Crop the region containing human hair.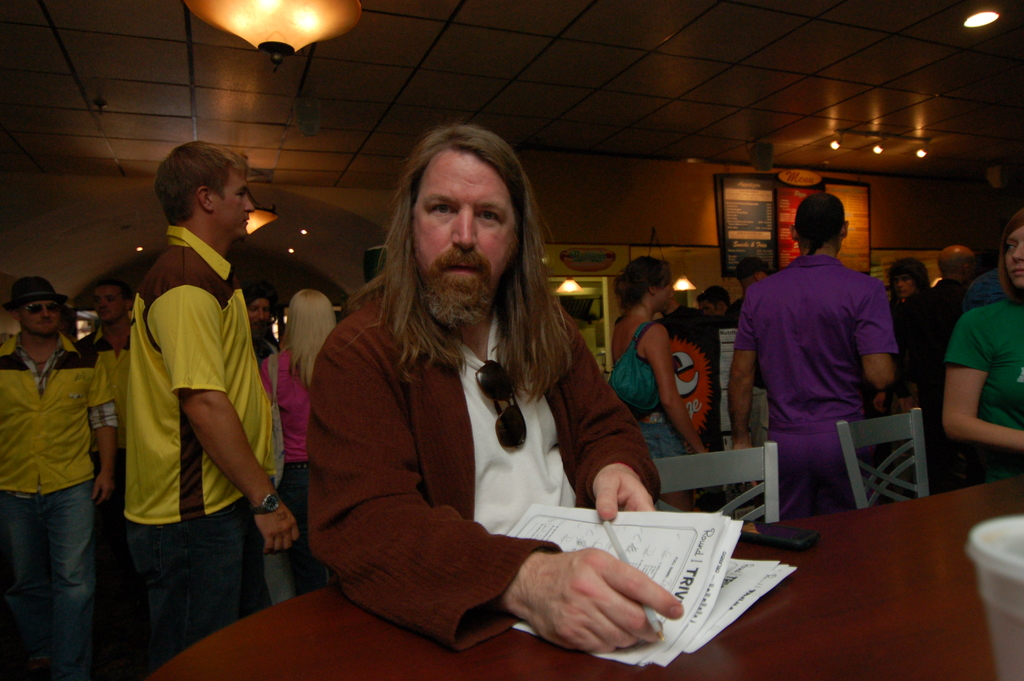
Crop region: bbox=(616, 258, 674, 306).
